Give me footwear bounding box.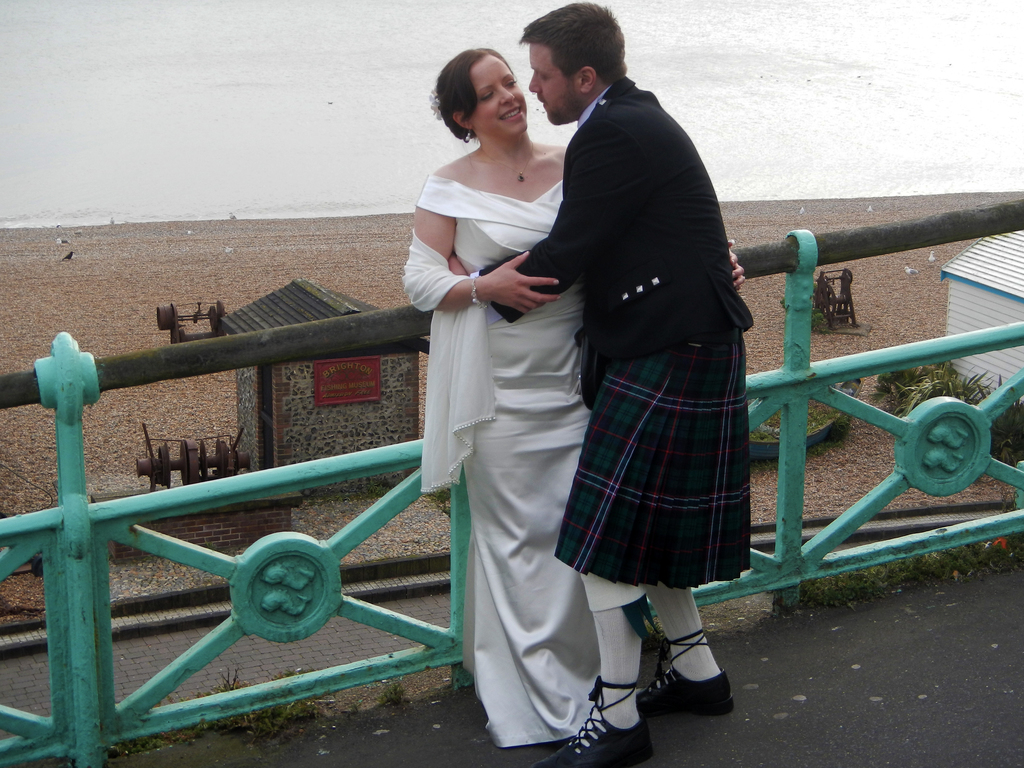
box(640, 627, 738, 714).
